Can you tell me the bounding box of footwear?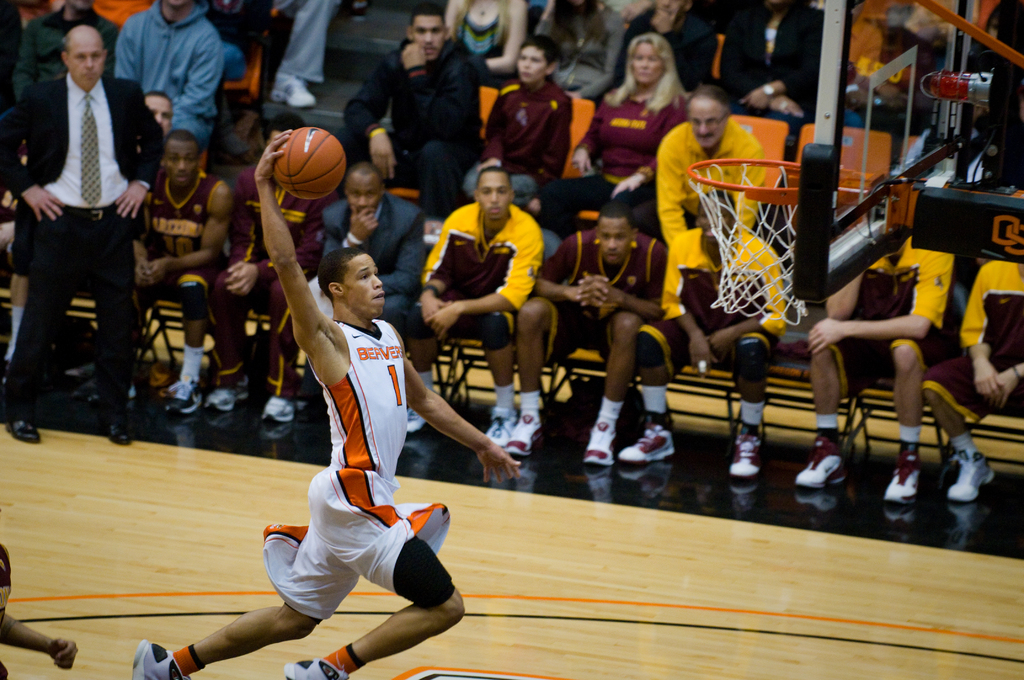
{"left": 582, "top": 420, "right": 622, "bottom": 470}.
